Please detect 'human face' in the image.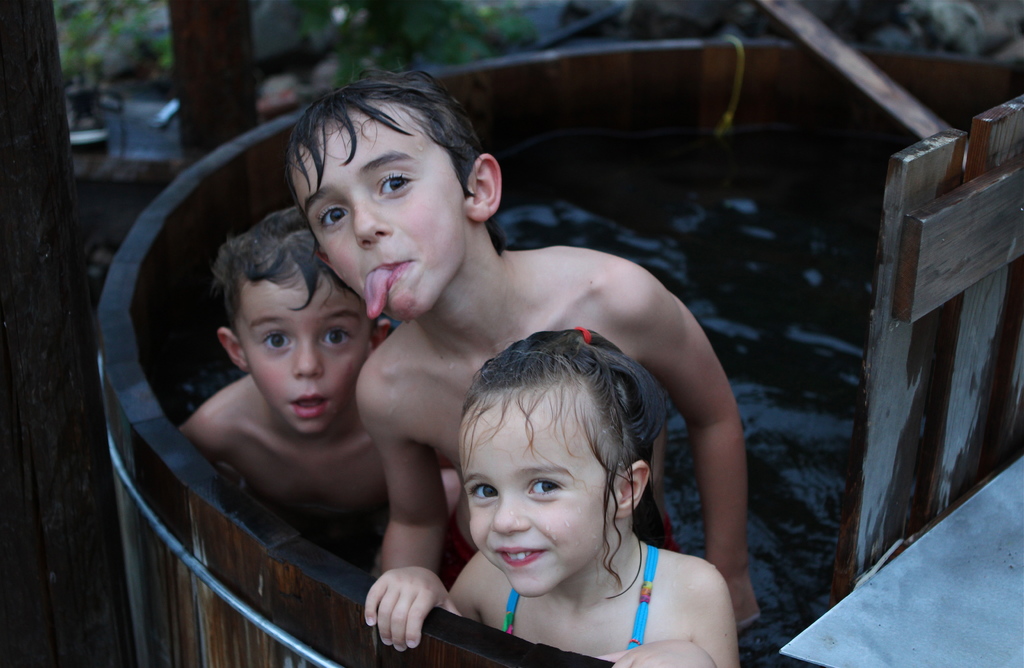
select_region(456, 379, 621, 592).
